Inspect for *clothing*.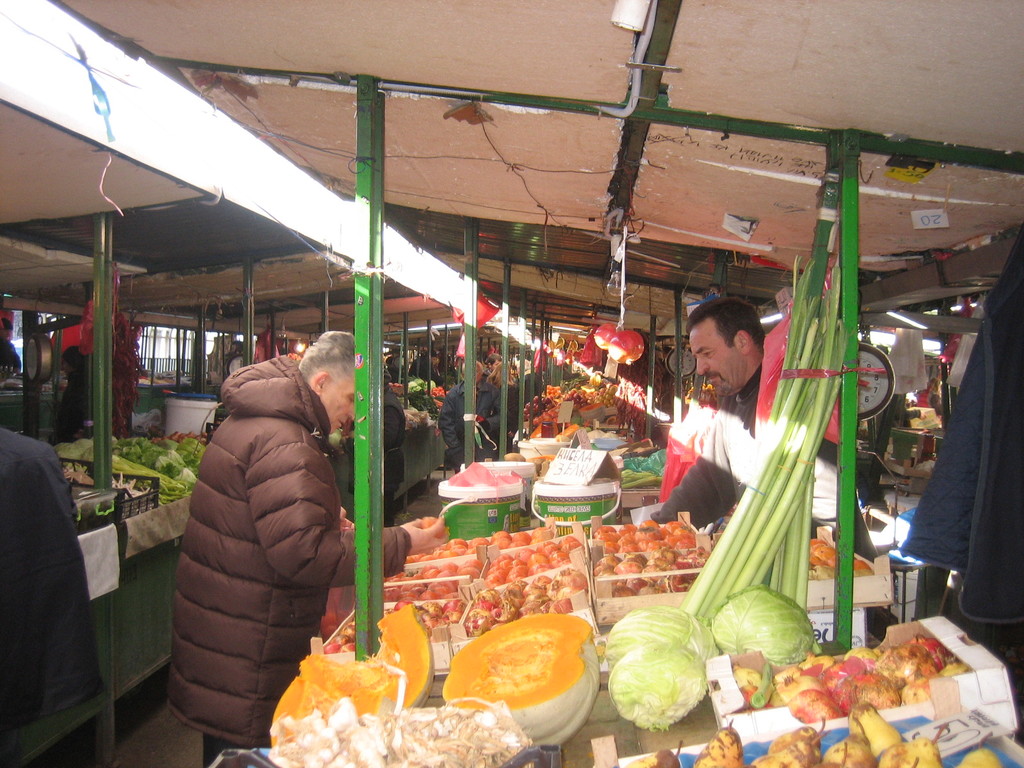
Inspection: (143, 314, 358, 767).
